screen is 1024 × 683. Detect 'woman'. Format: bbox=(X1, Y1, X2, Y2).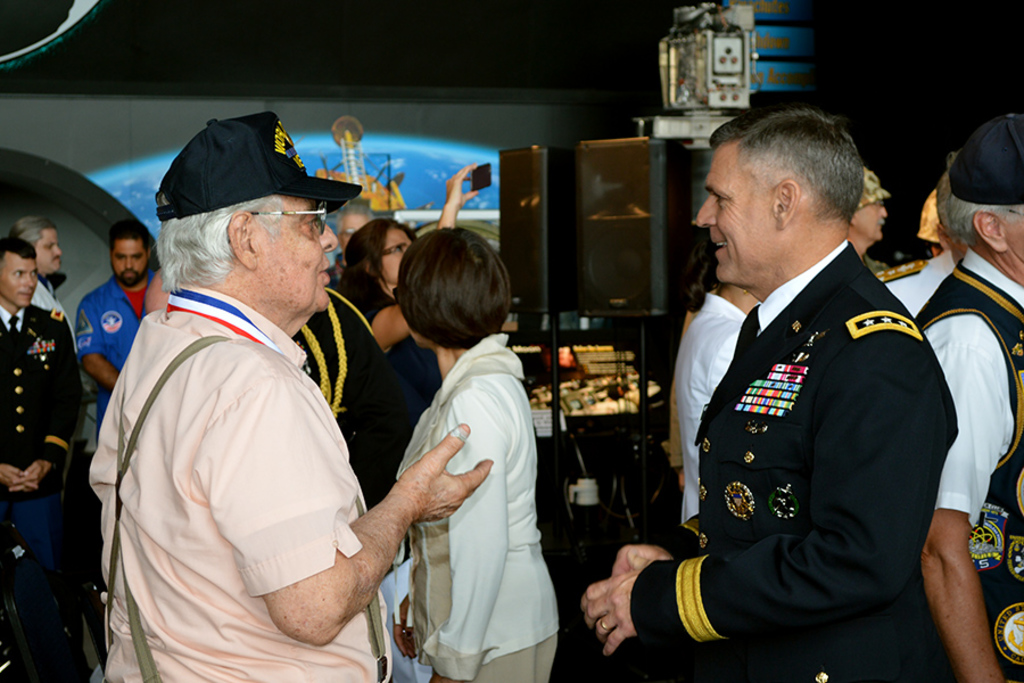
bbox=(324, 214, 451, 414).
